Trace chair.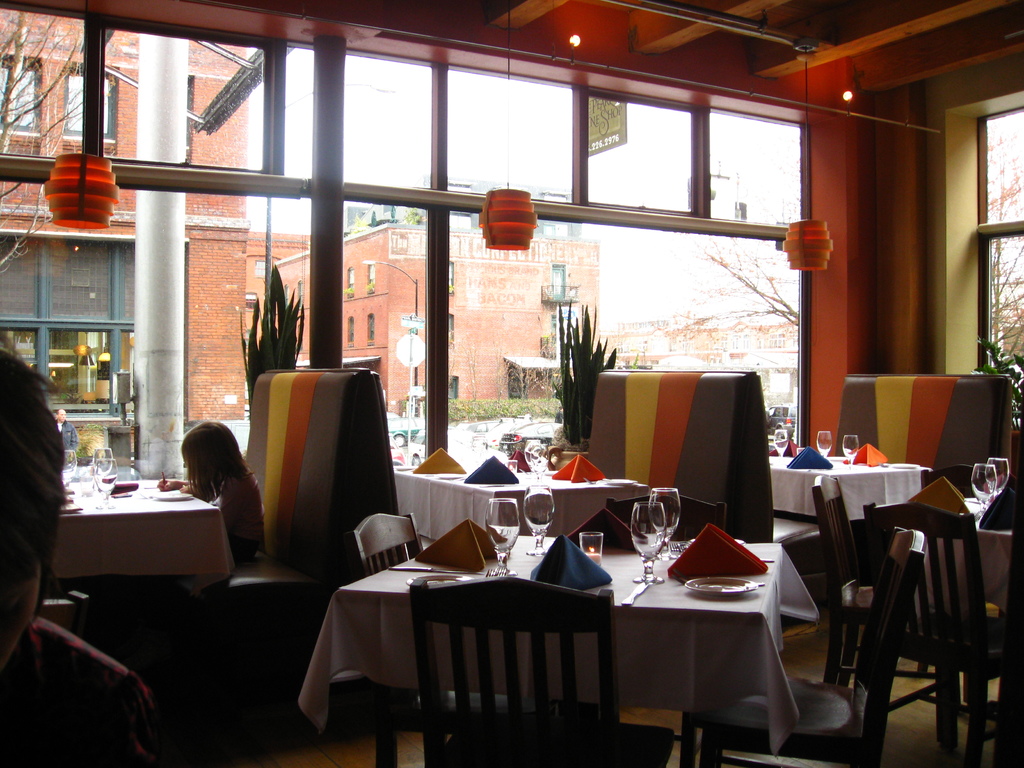
Traced to [left=398, top=575, right=676, bottom=767].
